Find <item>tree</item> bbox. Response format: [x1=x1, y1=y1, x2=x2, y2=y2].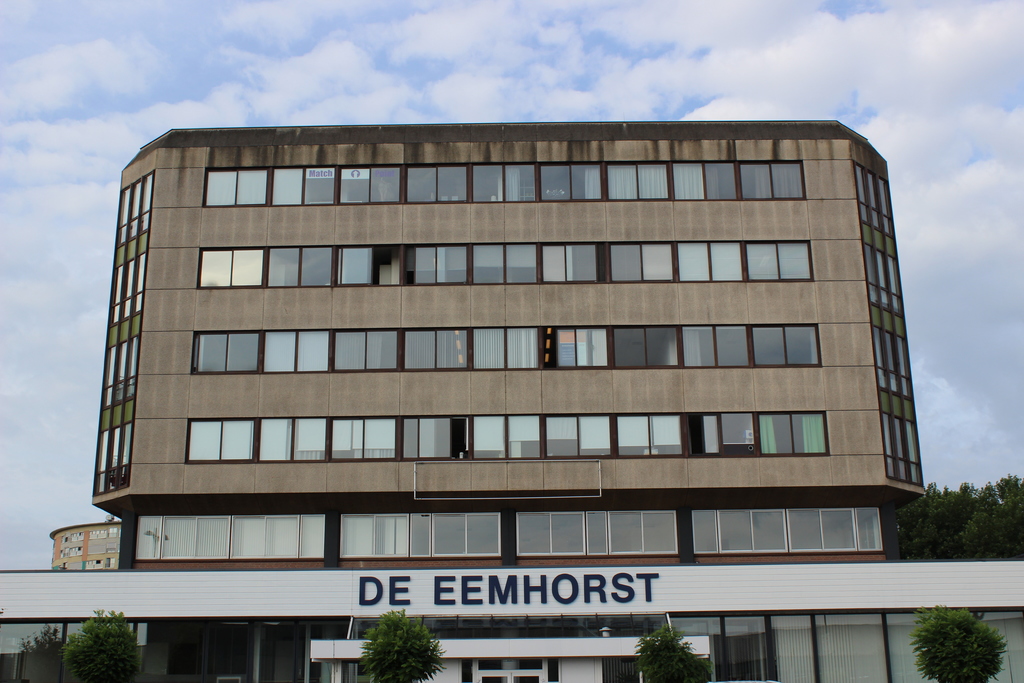
[x1=895, y1=601, x2=1010, y2=682].
